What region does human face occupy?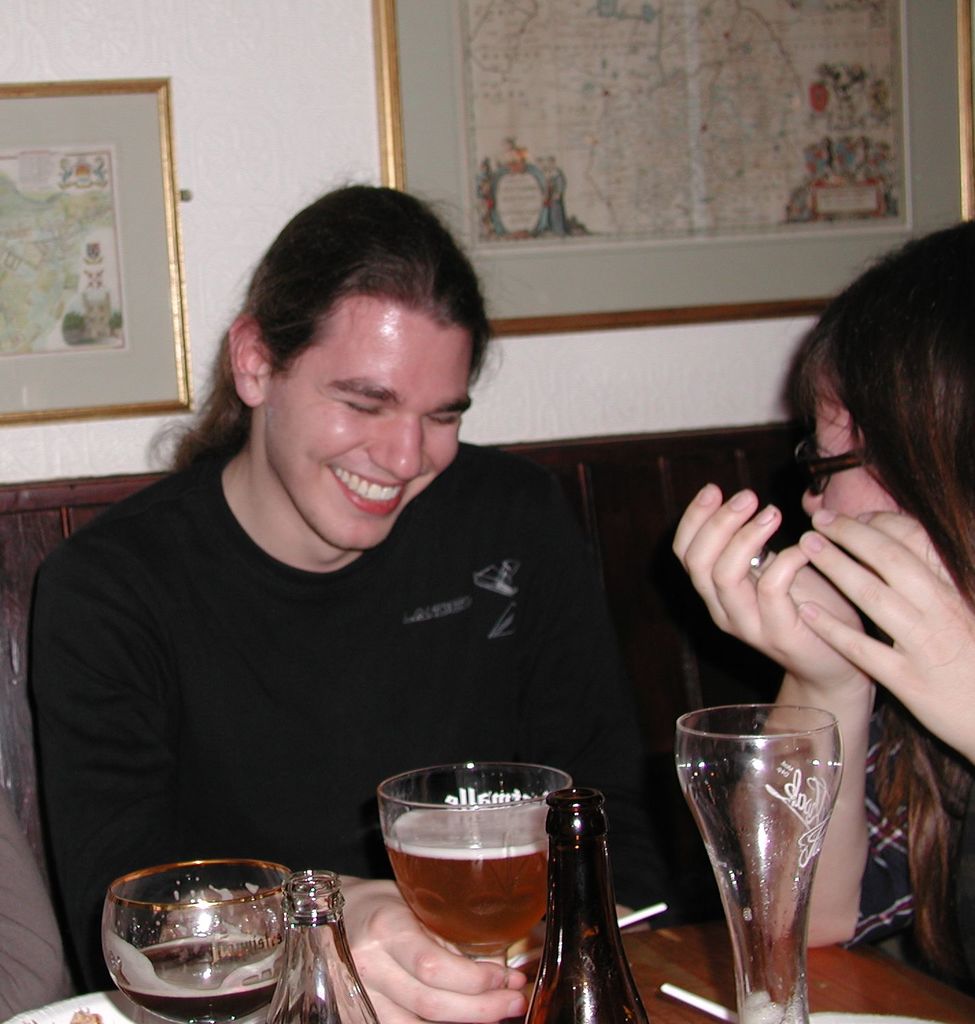
{"x1": 802, "y1": 374, "x2": 898, "y2": 515}.
